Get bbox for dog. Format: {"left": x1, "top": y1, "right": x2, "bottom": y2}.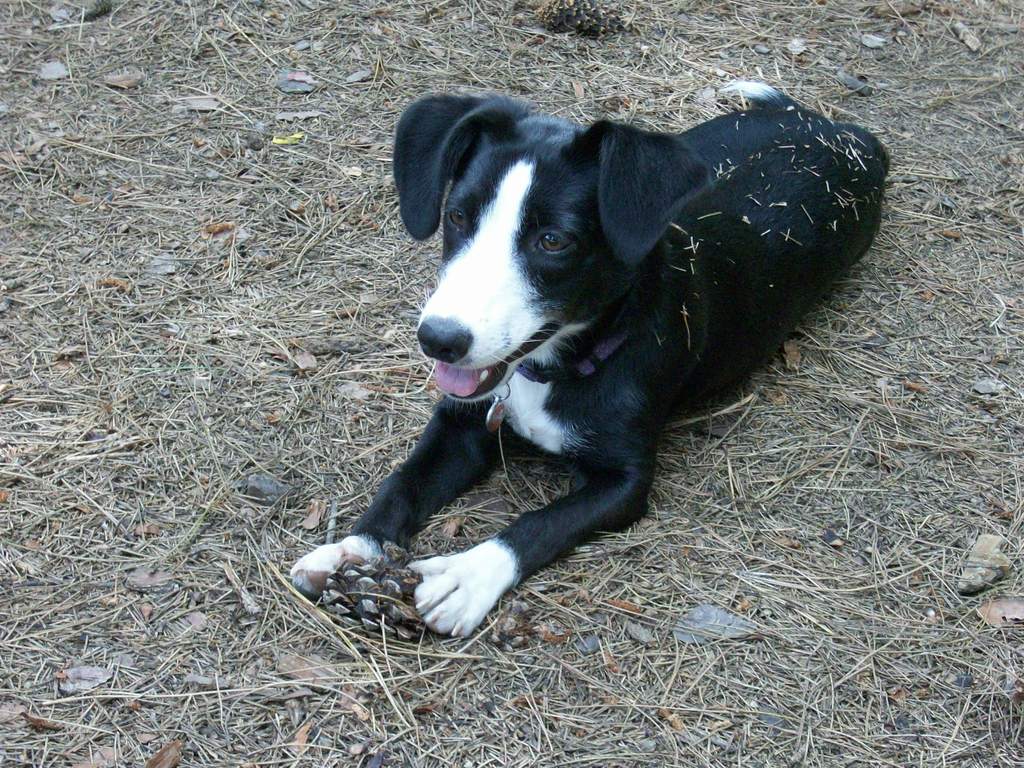
{"left": 289, "top": 74, "right": 893, "bottom": 641}.
